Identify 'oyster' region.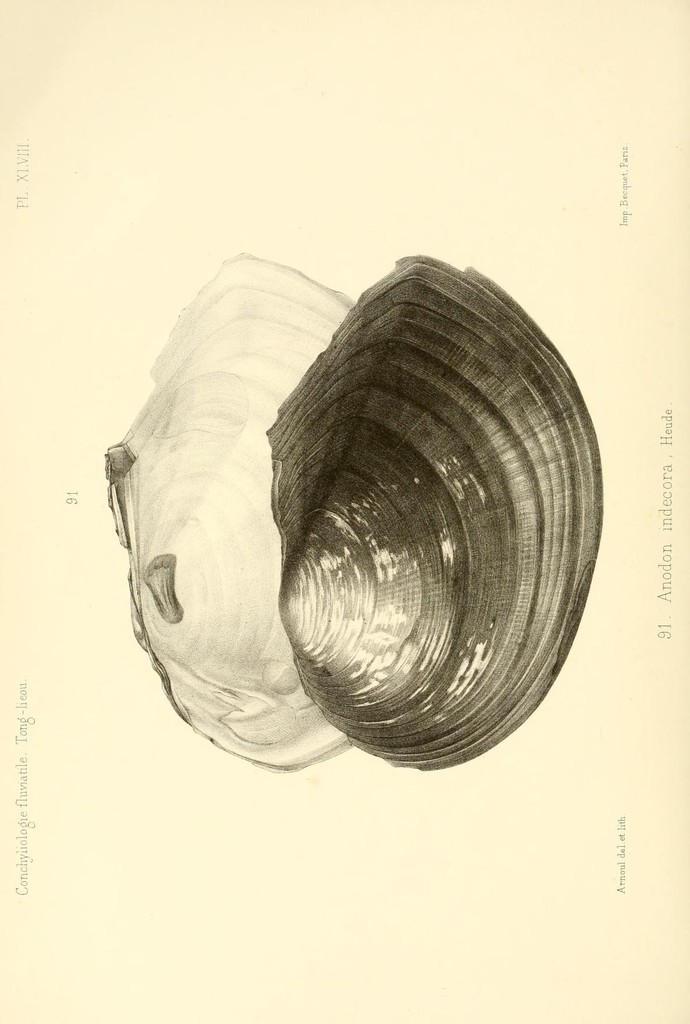
Region: 101 246 344 774.
